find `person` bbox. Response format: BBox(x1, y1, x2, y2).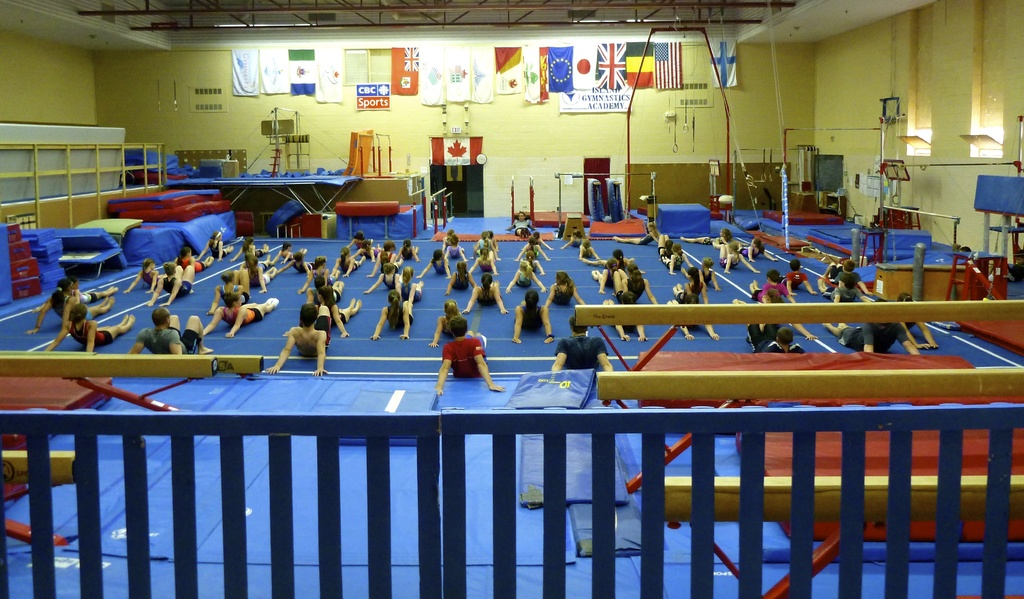
BBox(829, 267, 871, 301).
